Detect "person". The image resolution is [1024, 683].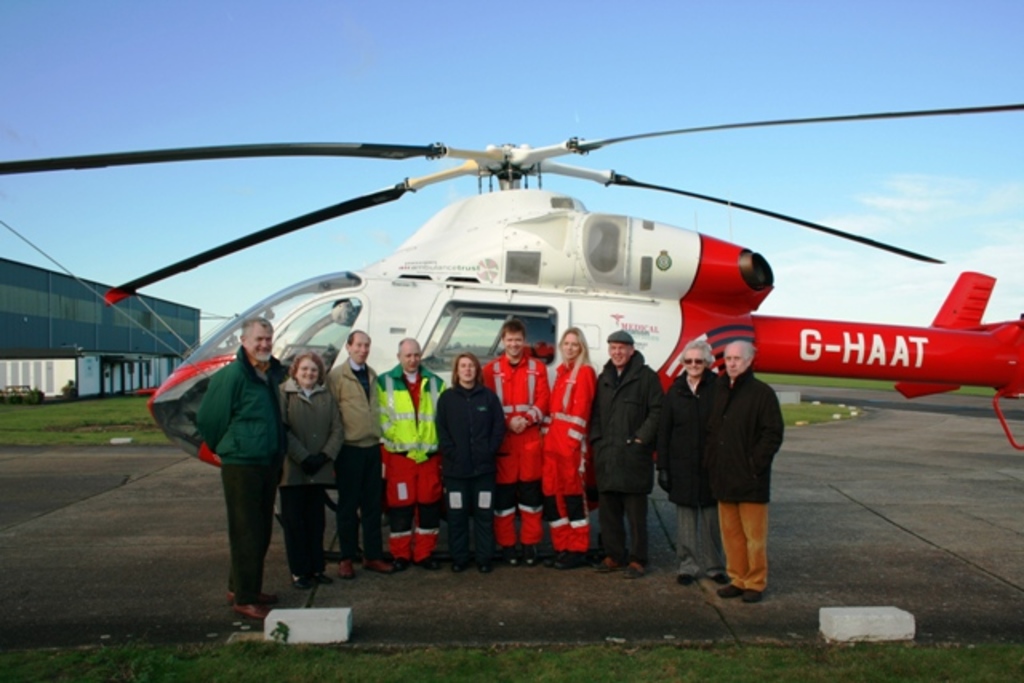
[662,336,728,587].
